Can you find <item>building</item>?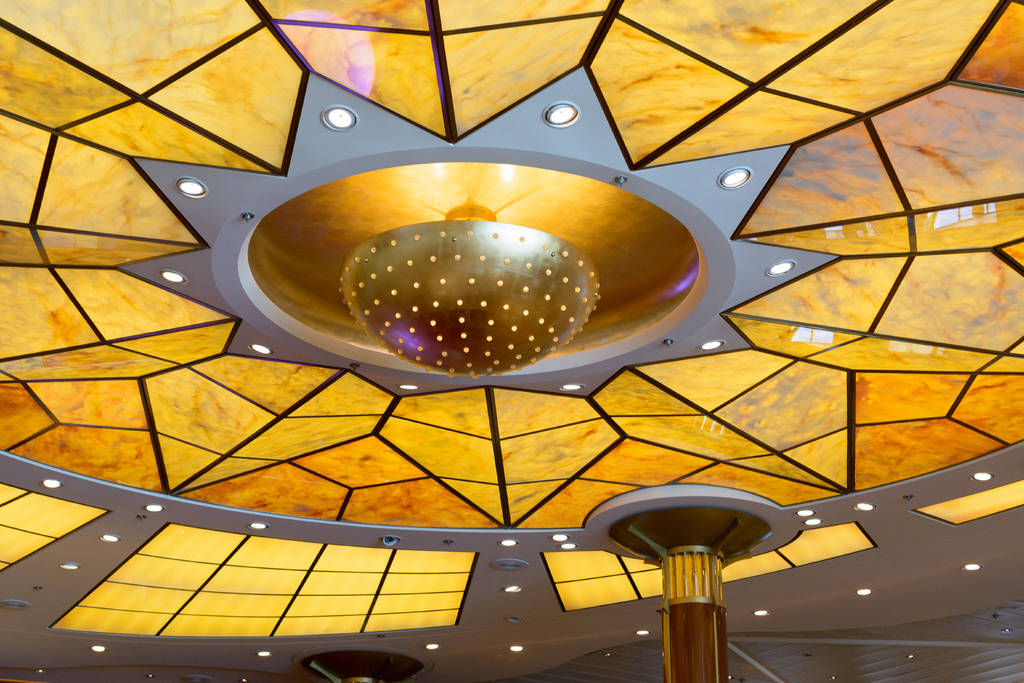
Yes, bounding box: 0,0,1023,682.
